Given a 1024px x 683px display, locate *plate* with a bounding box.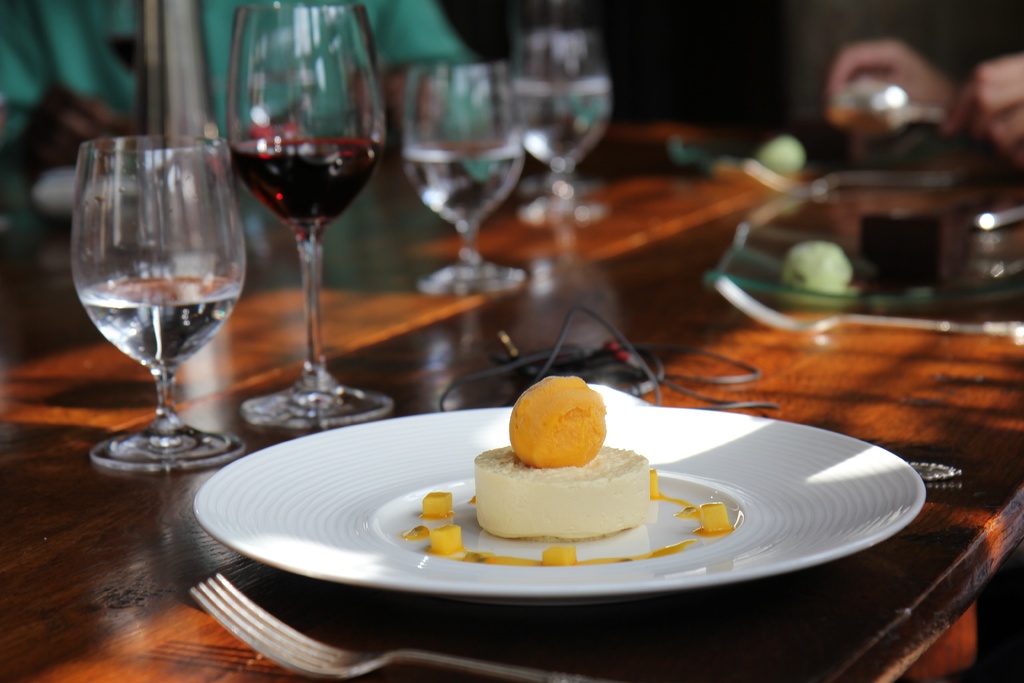
Located: <bbox>234, 385, 908, 632</bbox>.
